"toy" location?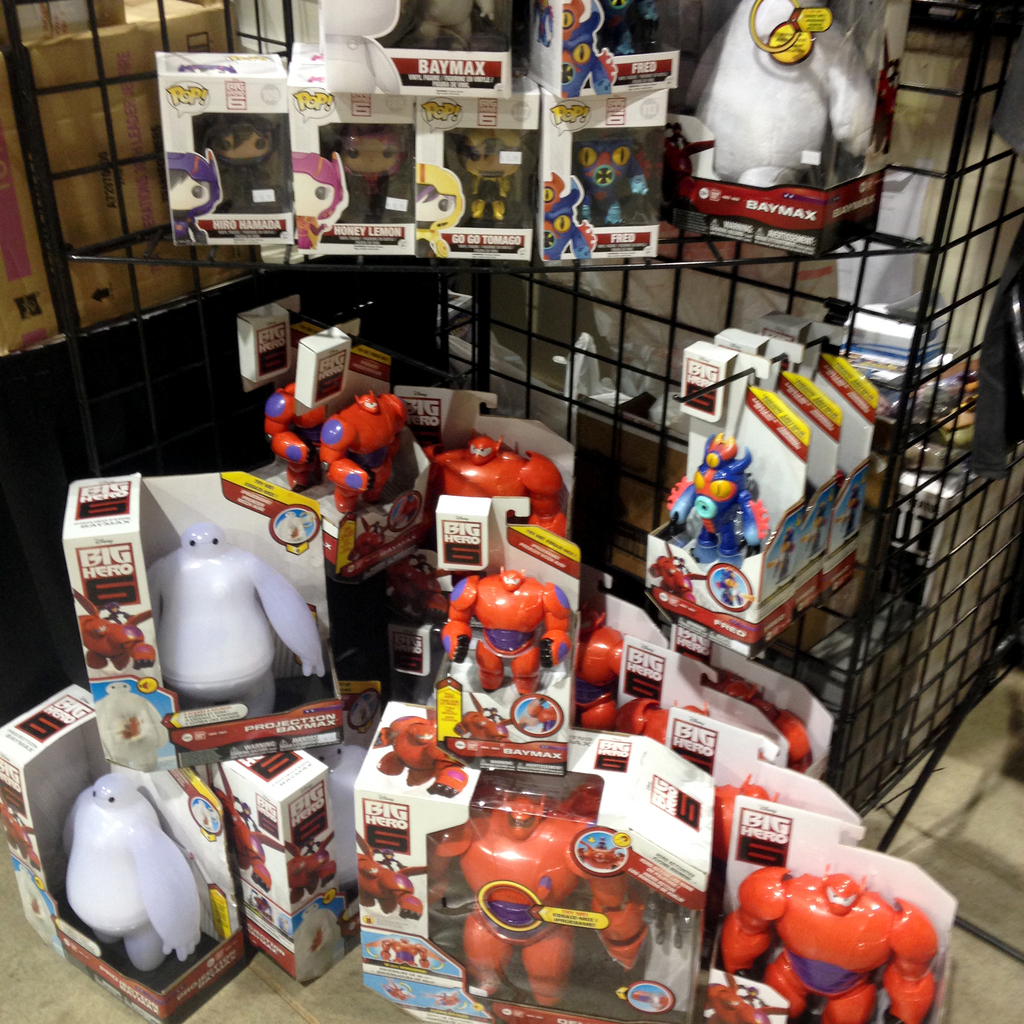
287/147/348/257
